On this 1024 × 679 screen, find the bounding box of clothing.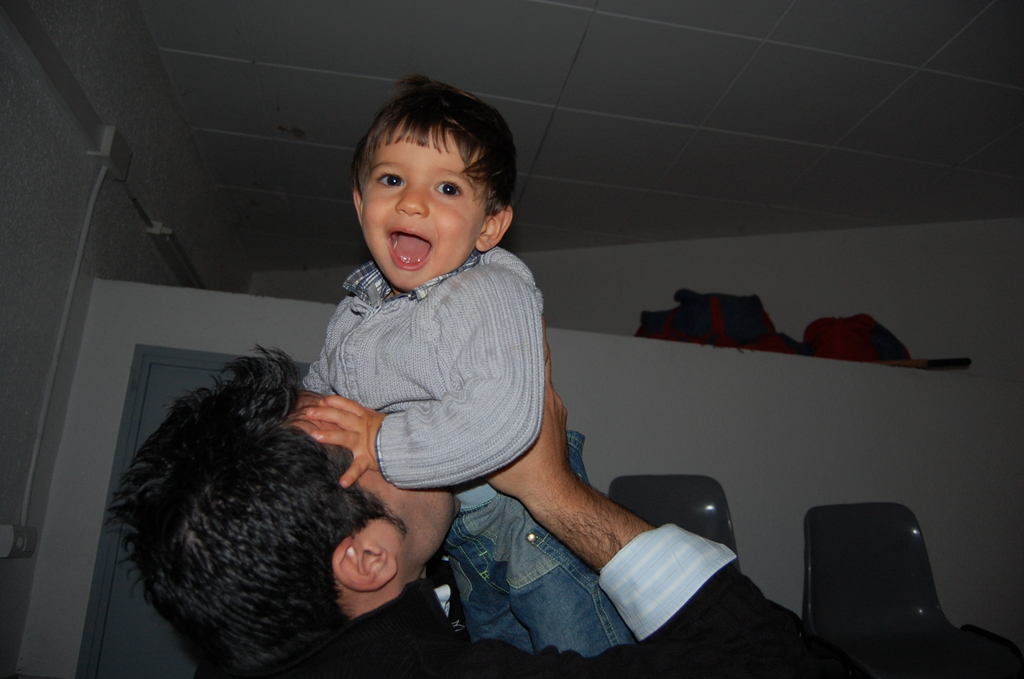
Bounding box: bbox=[316, 523, 850, 678].
